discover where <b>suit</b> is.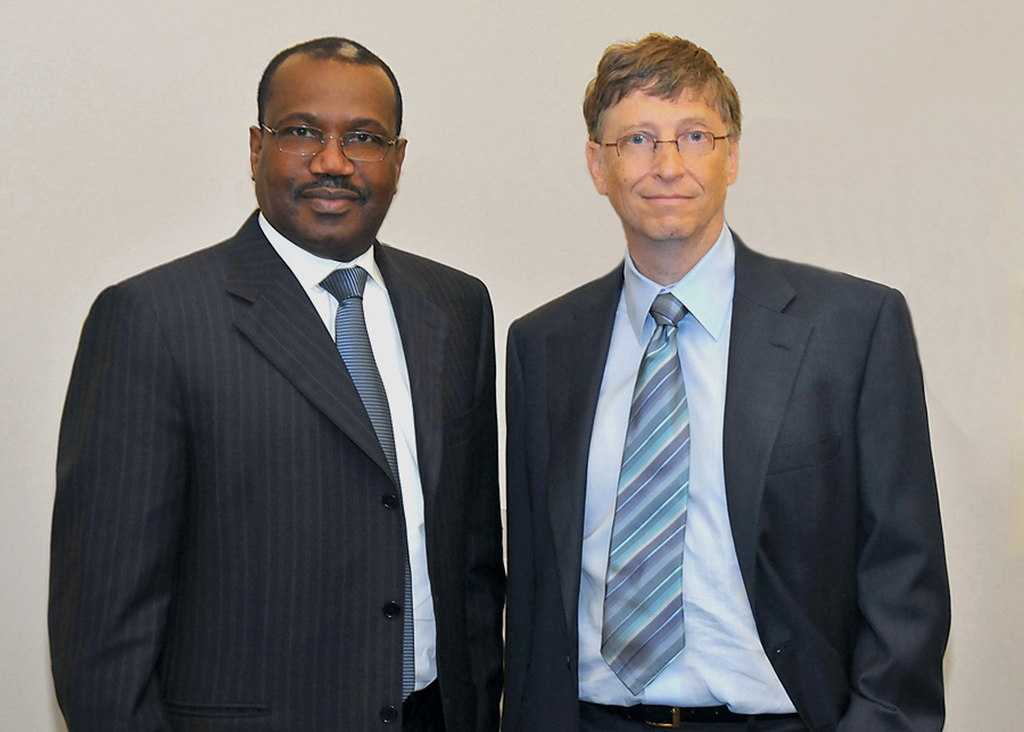
Discovered at [left=43, top=199, right=498, bottom=731].
